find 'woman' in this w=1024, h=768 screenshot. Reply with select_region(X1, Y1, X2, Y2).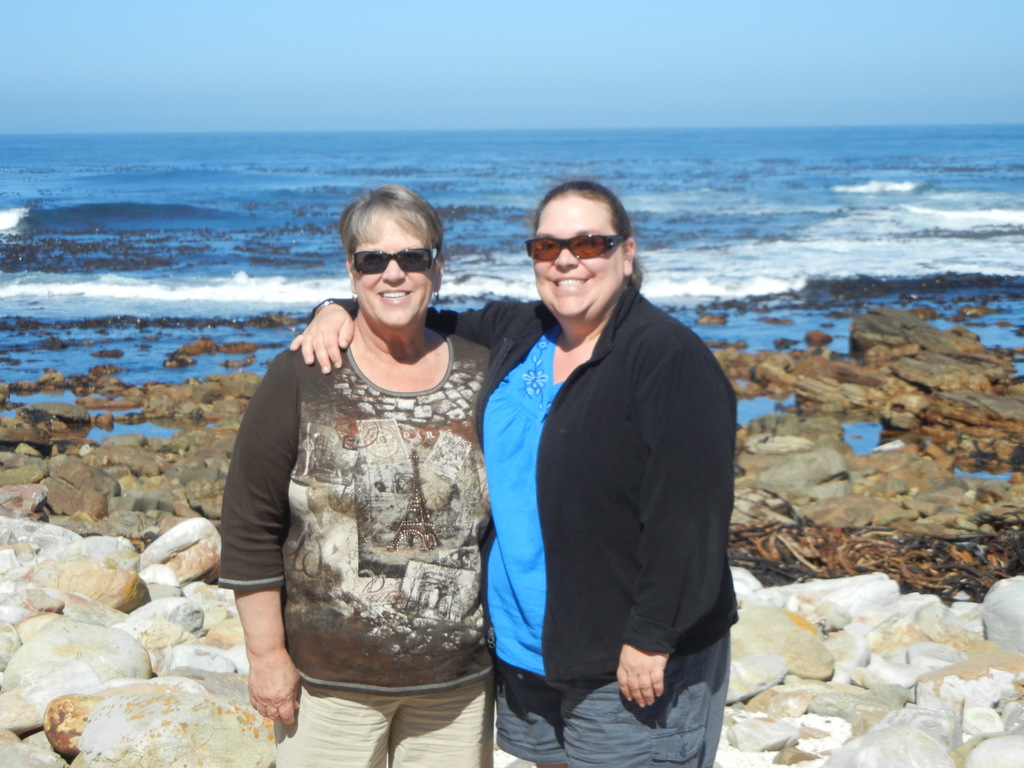
select_region(288, 179, 742, 767).
